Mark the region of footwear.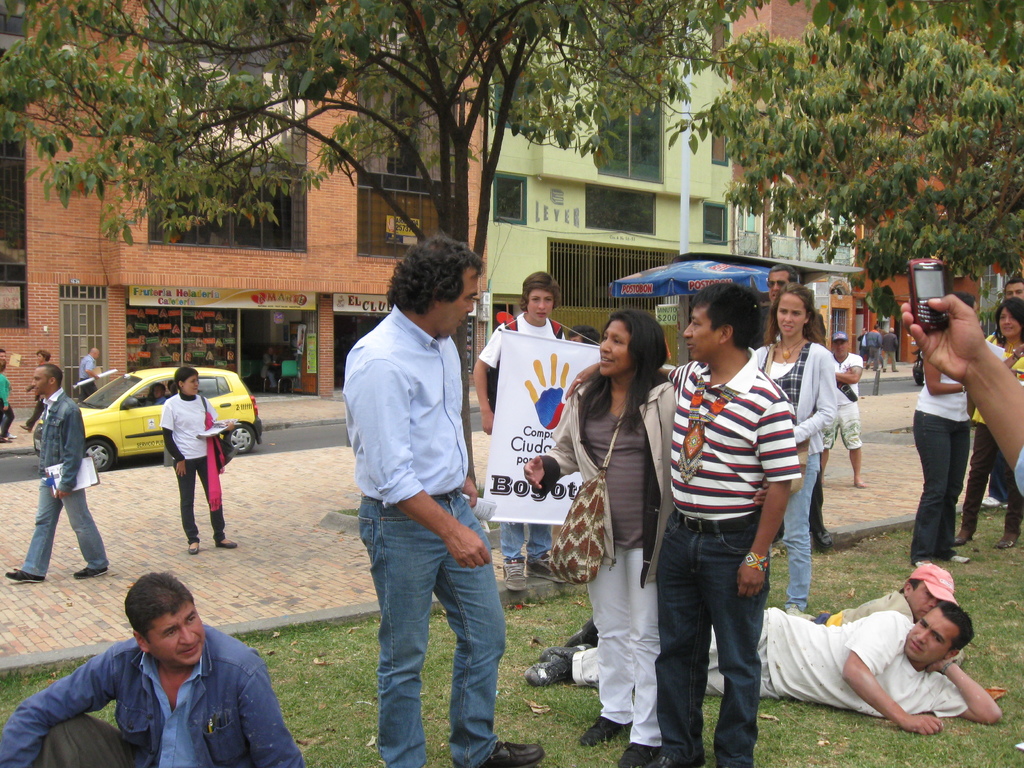
Region: region(22, 424, 33, 435).
